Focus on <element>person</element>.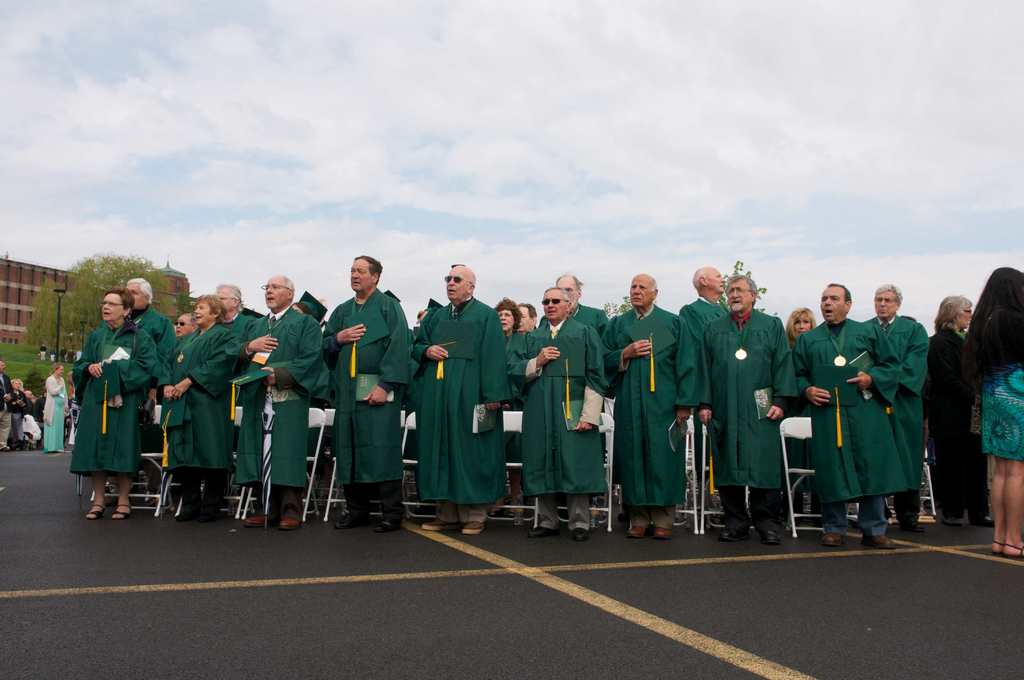
Focused at Rect(47, 376, 70, 462).
